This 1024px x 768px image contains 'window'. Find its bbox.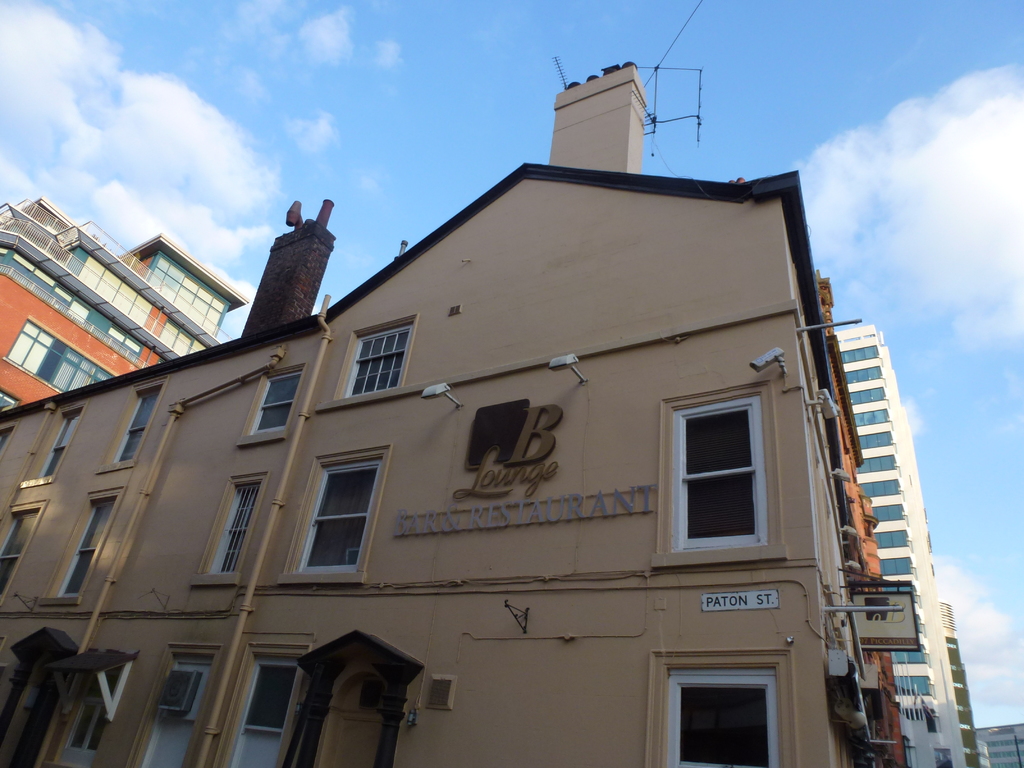
[0, 507, 45, 605].
